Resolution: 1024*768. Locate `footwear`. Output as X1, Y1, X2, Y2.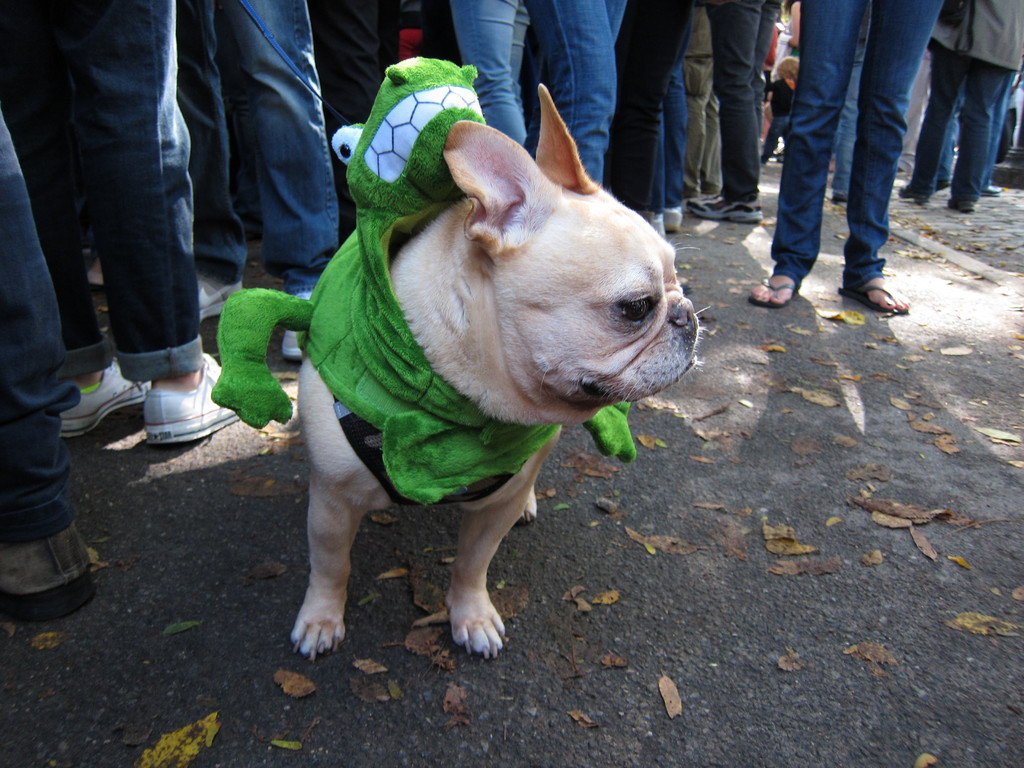
5, 529, 86, 627.
